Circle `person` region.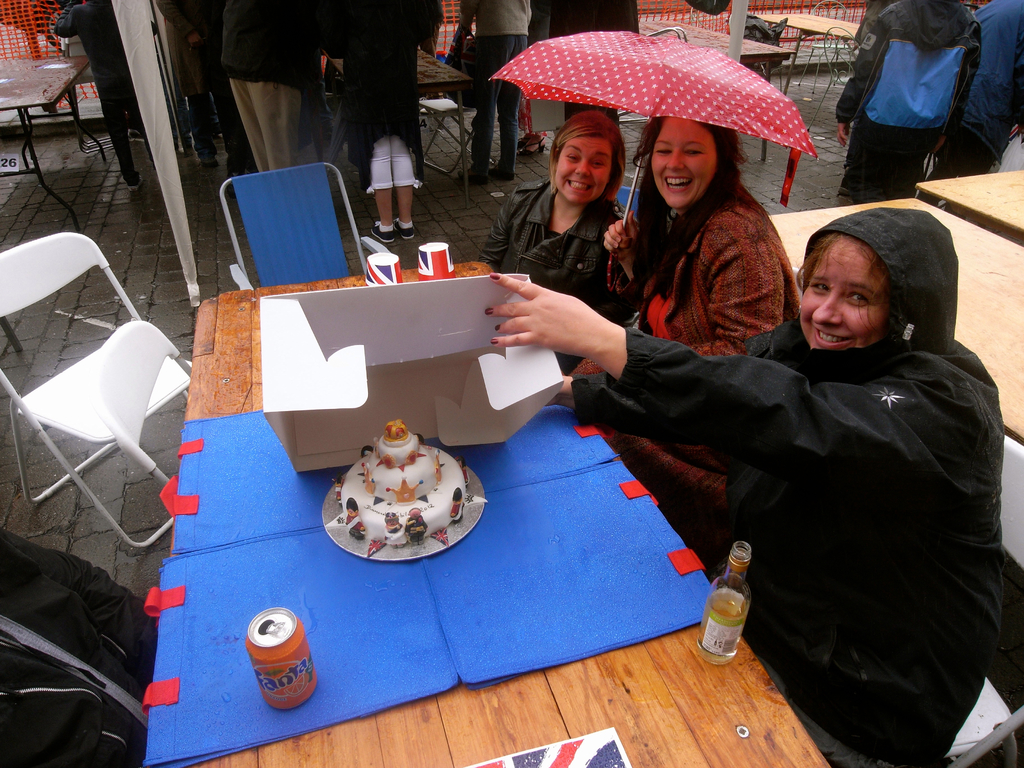
Region: [left=223, top=3, right=312, bottom=168].
